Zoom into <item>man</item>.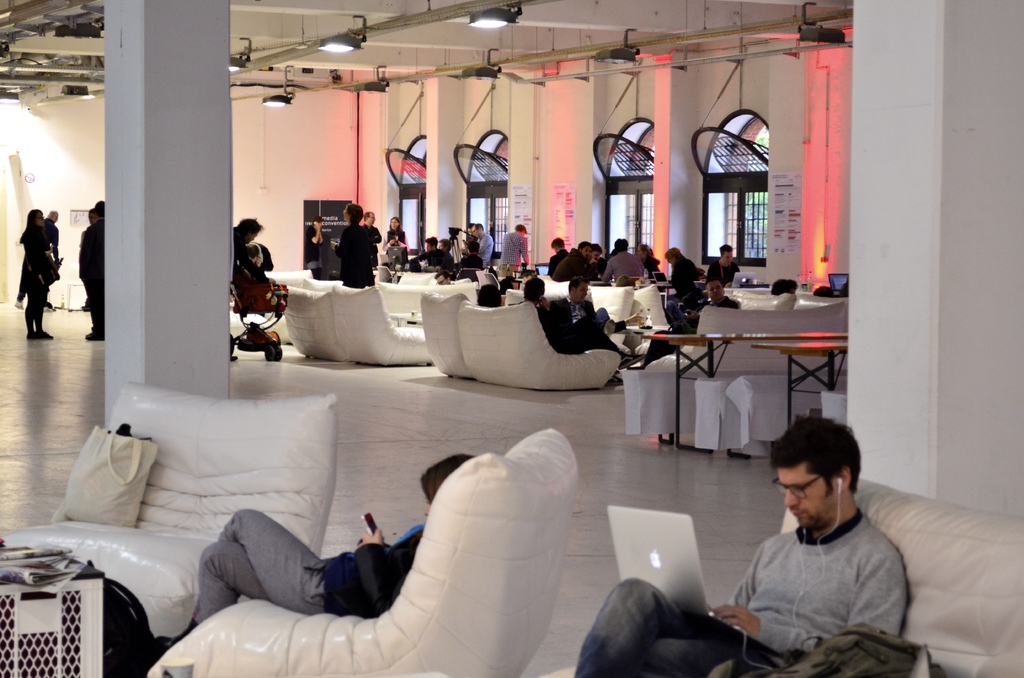
Zoom target: bbox=[646, 426, 915, 666].
